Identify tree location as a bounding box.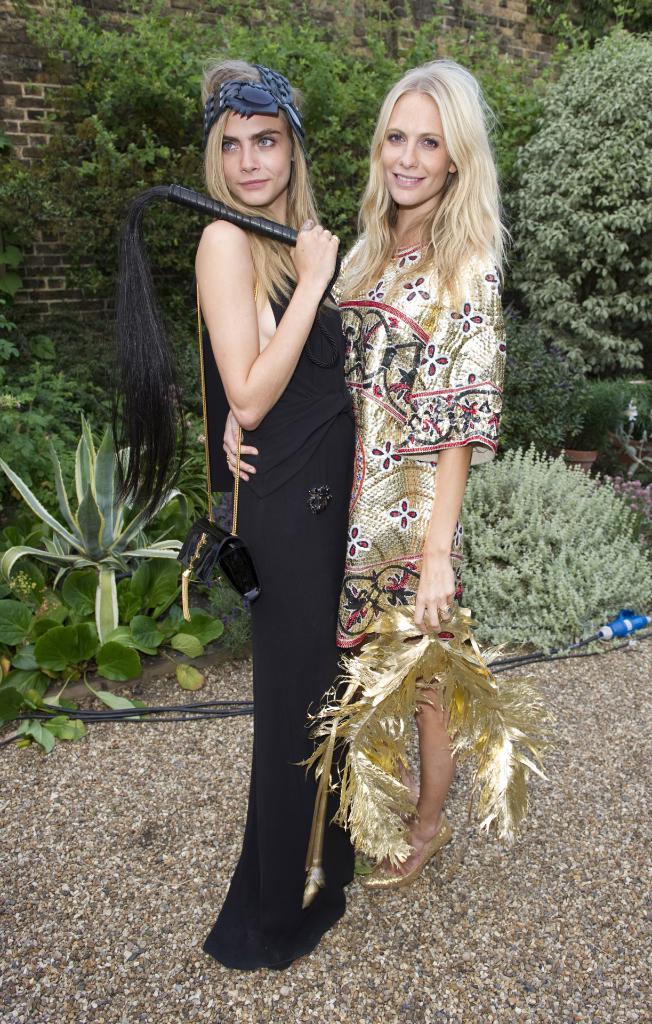
493,0,651,449.
